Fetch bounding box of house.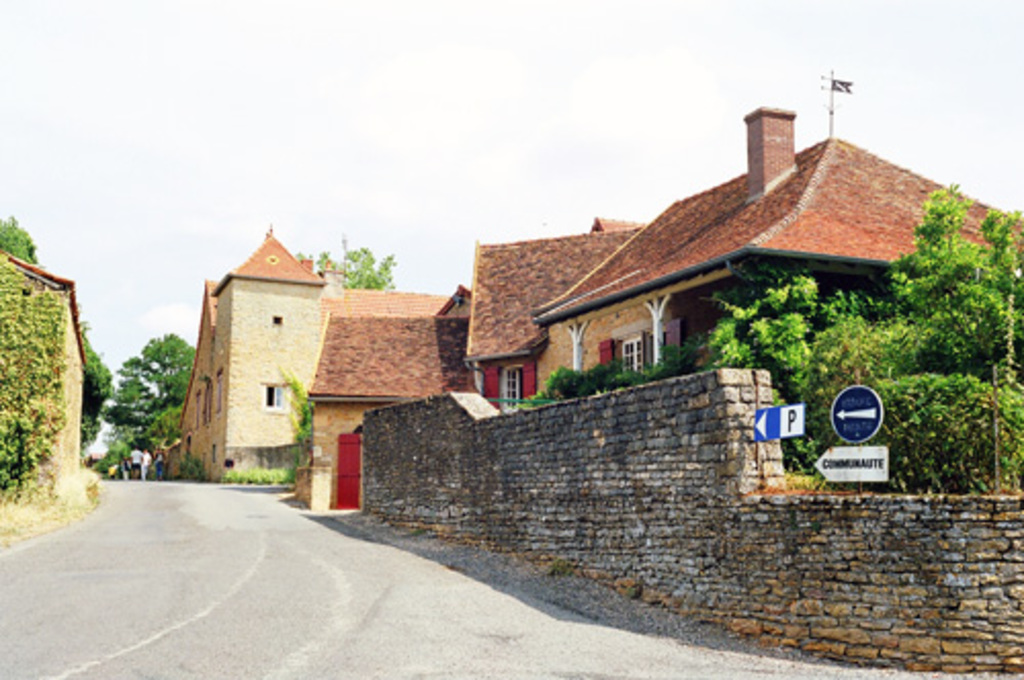
Bbox: rect(174, 219, 338, 481).
